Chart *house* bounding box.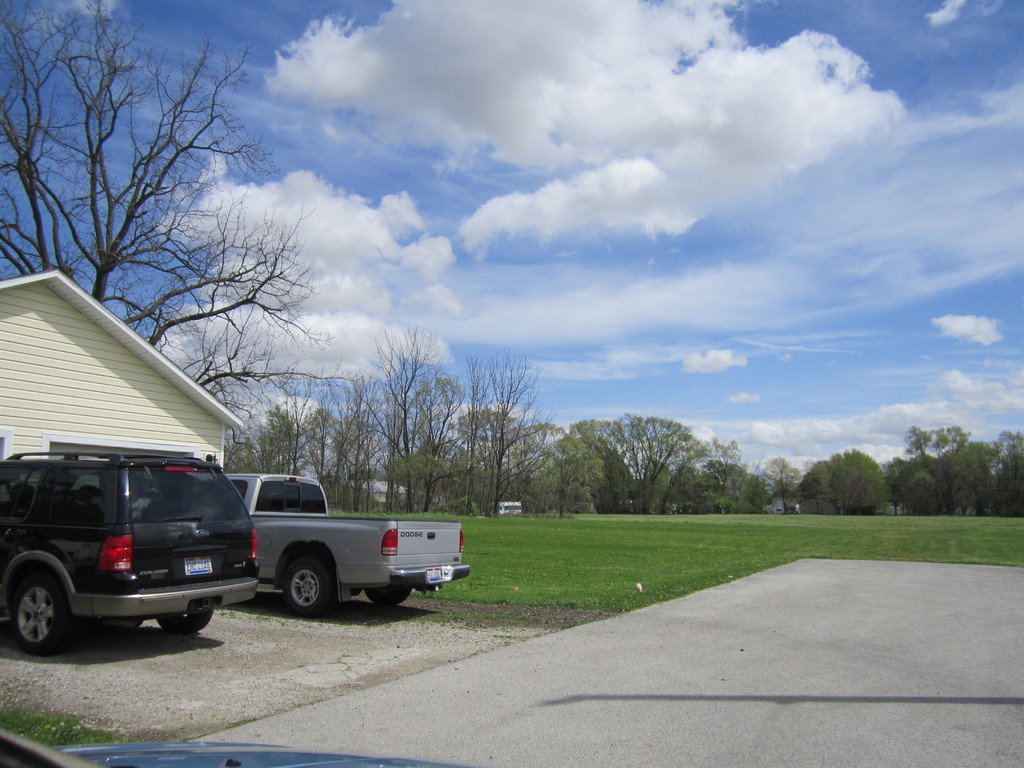
Charted: select_region(490, 500, 529, 516).
